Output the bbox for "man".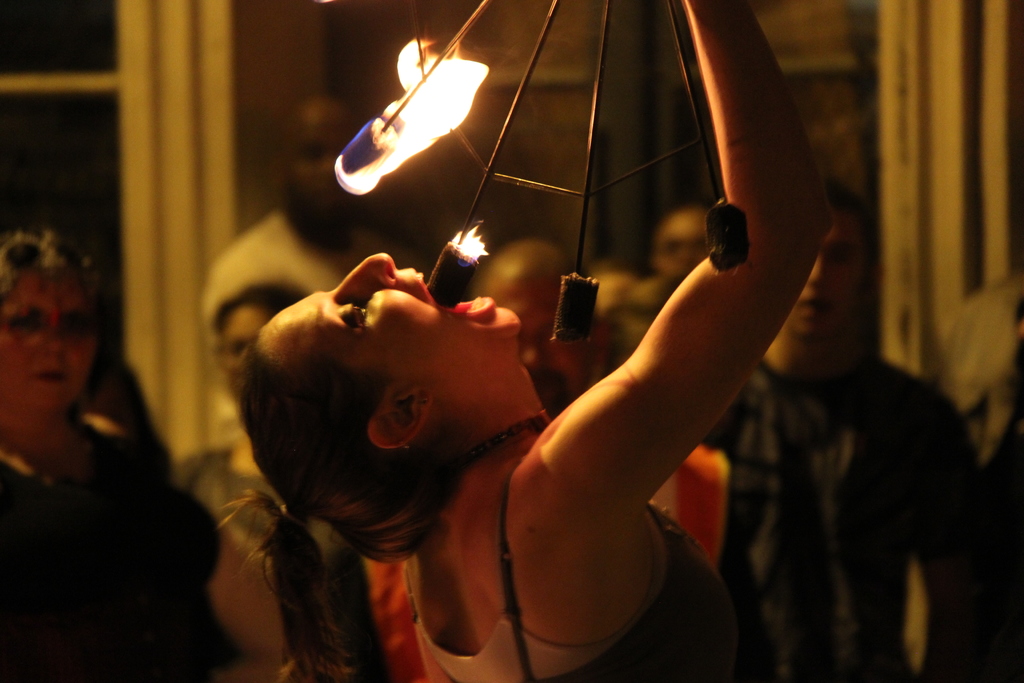
BBox(468, 236, 863, 682).
